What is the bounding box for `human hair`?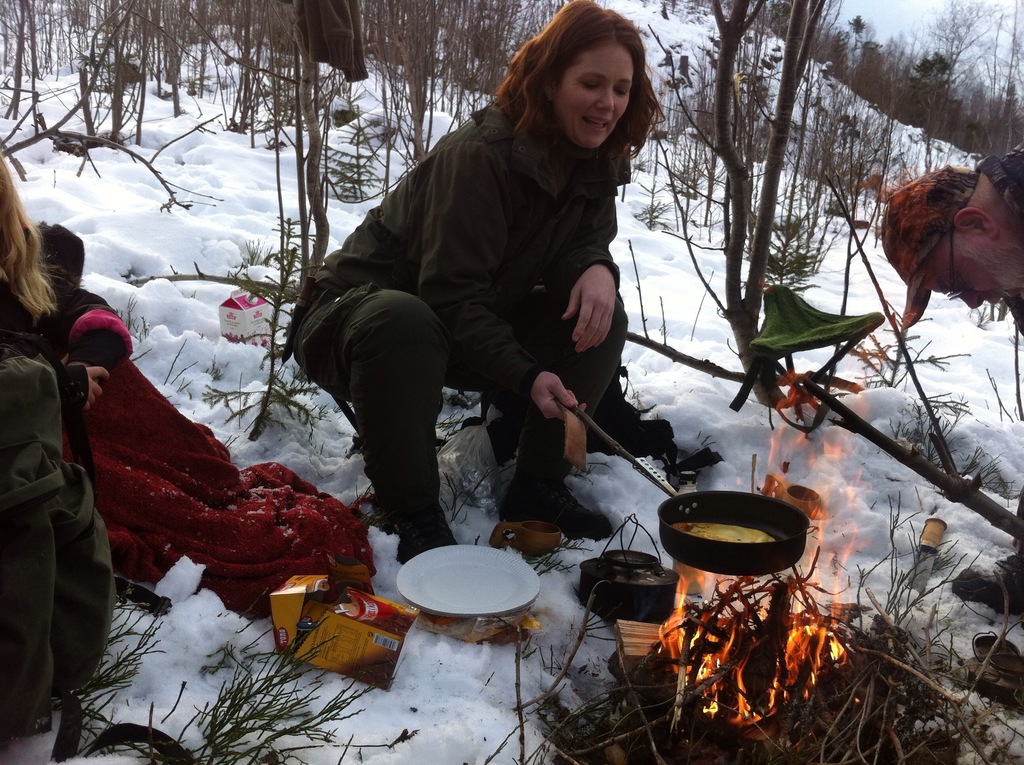
x1=0 y1=150 x2=62 y2=314.
